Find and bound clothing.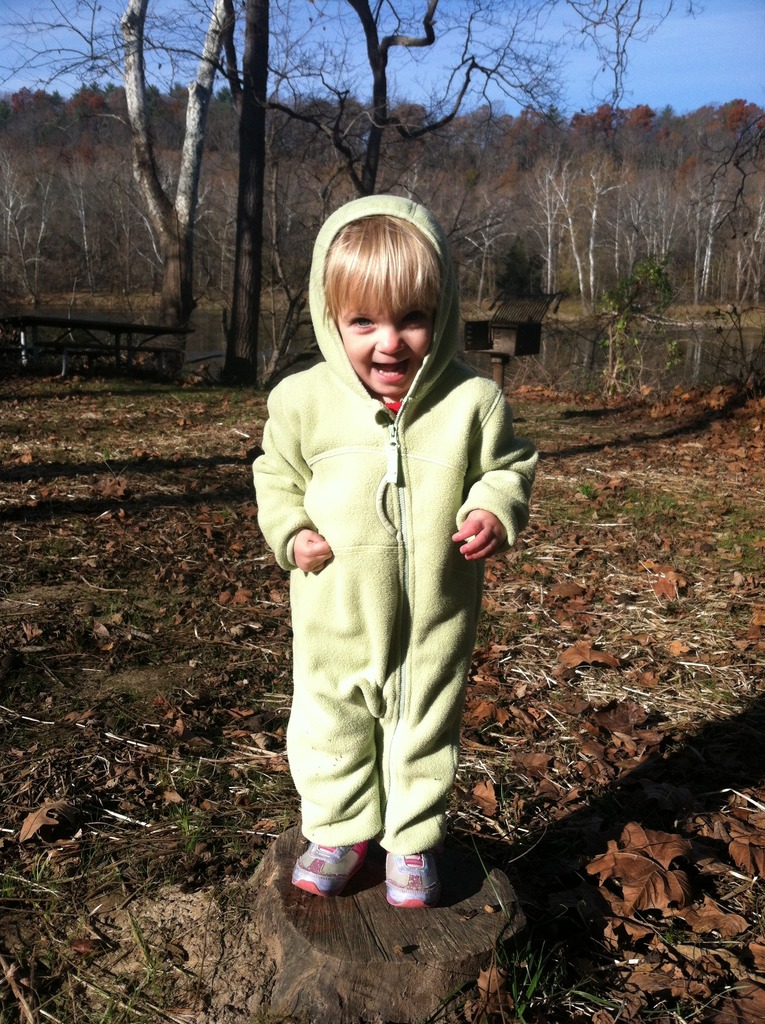
Bound: (262, 269, 526, 903).
